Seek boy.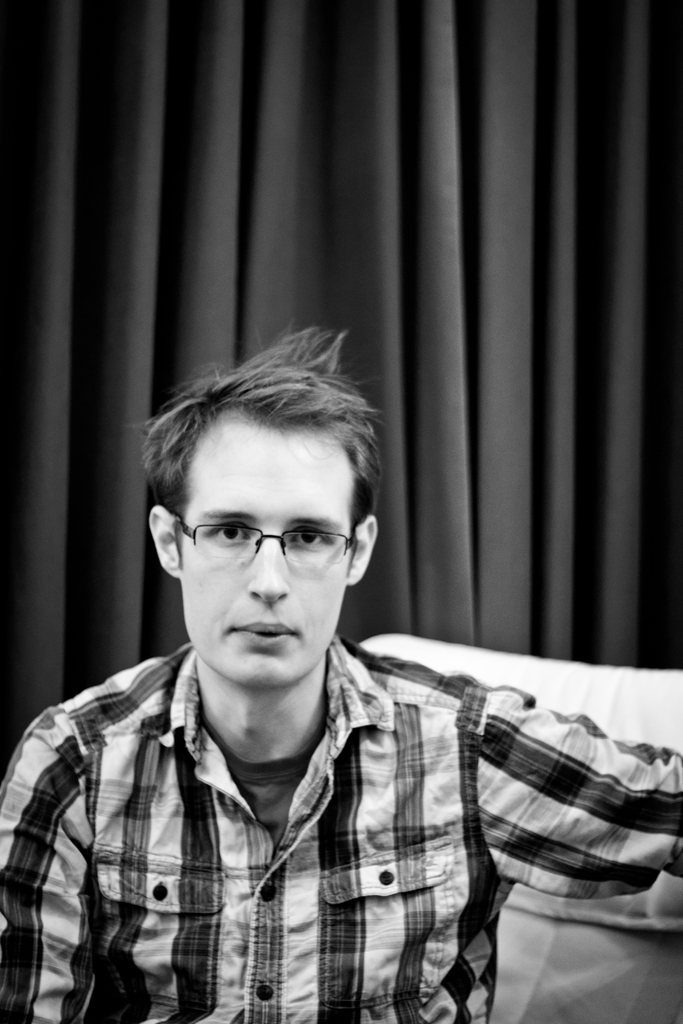
<region>0, 323, 682, 1023</region>.
